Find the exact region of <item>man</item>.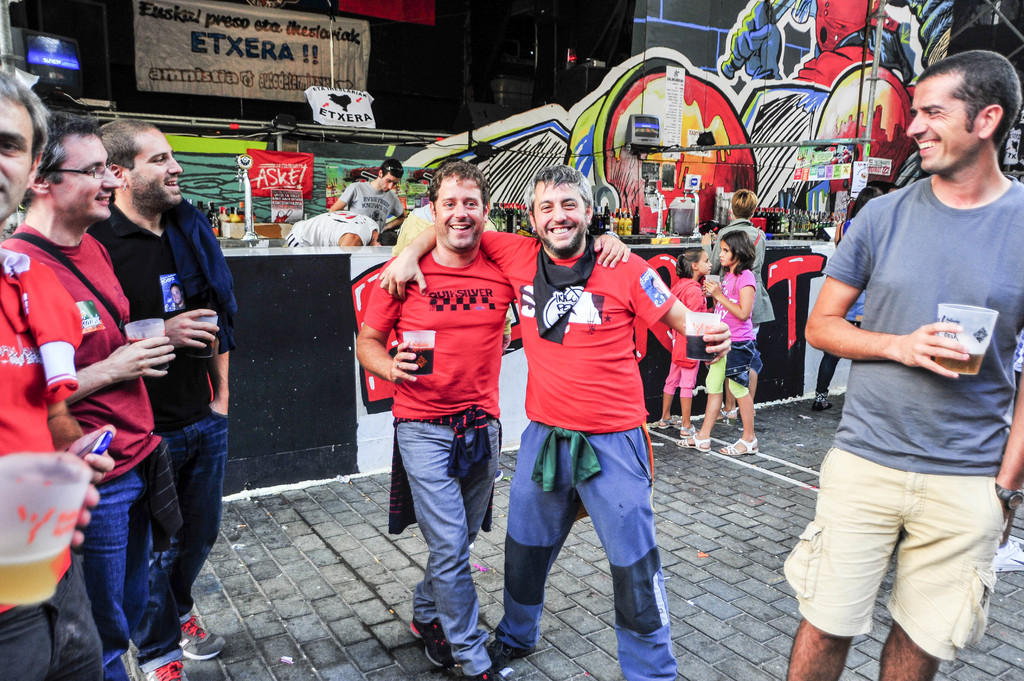
Exact region: 324,152,407,231.
